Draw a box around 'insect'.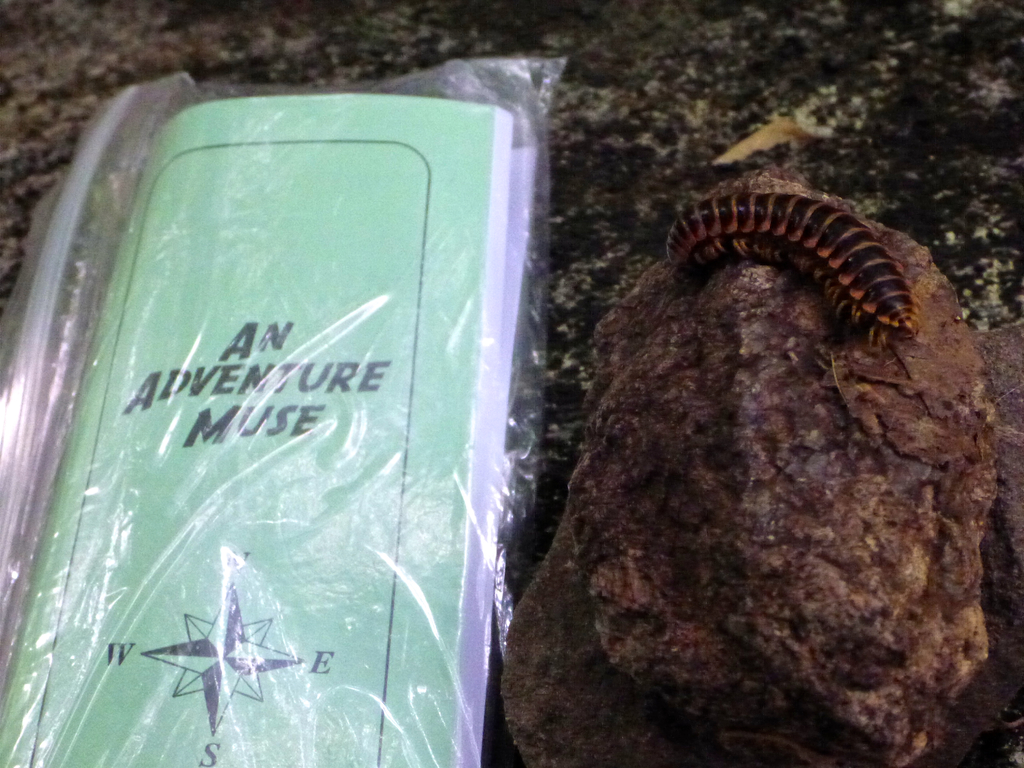
detection(671, 190, 925, 352).
